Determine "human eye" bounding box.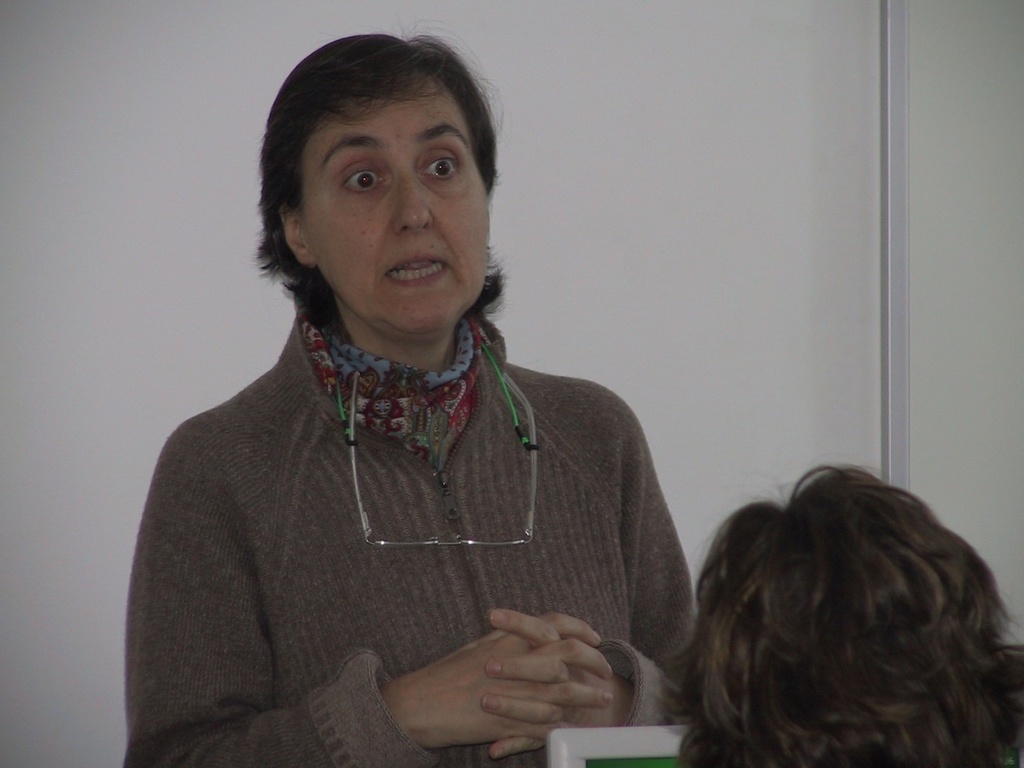
Determined: rect(417, 144, 467, 186).
